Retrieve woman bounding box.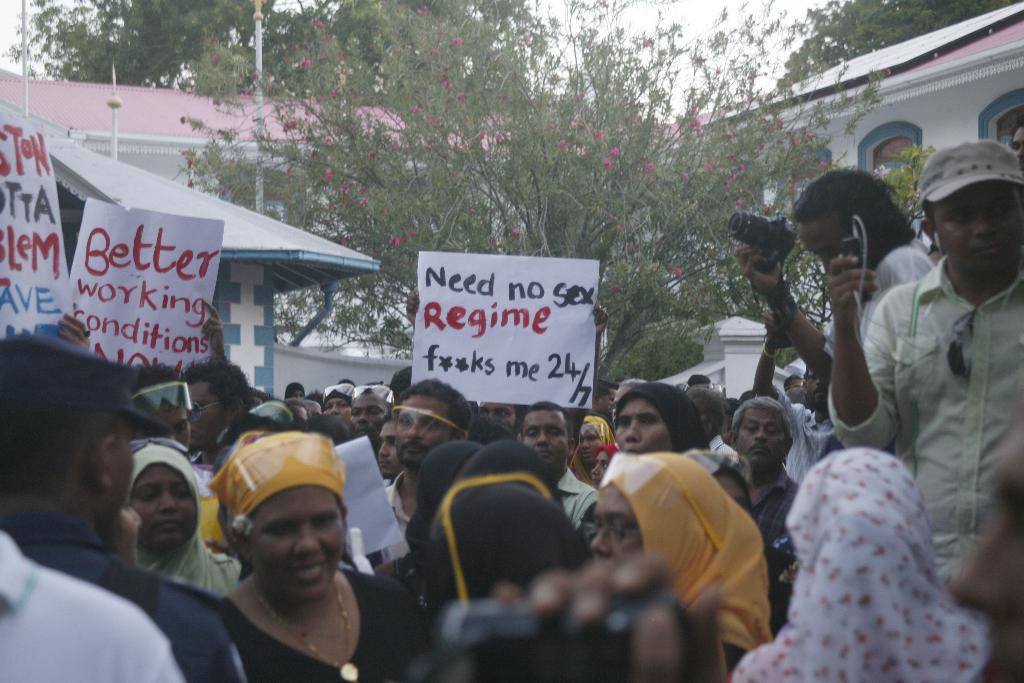
Bounding box: 590,446,796,679.
